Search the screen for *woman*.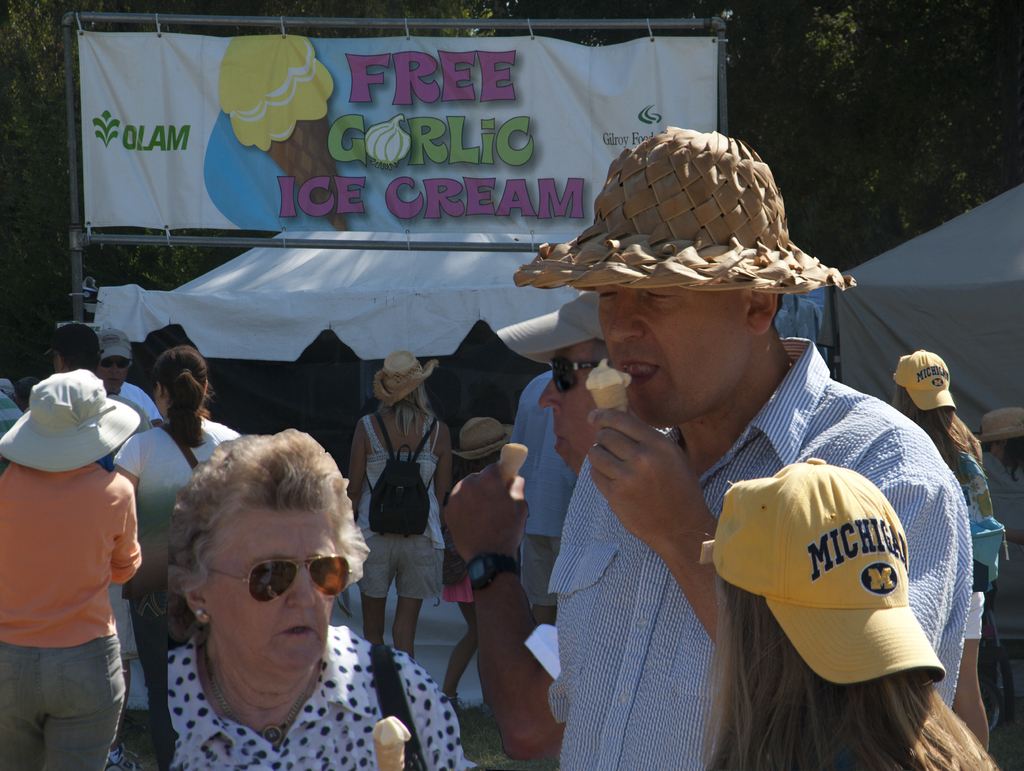
Found at crop(886, 347, 1003, 754).
